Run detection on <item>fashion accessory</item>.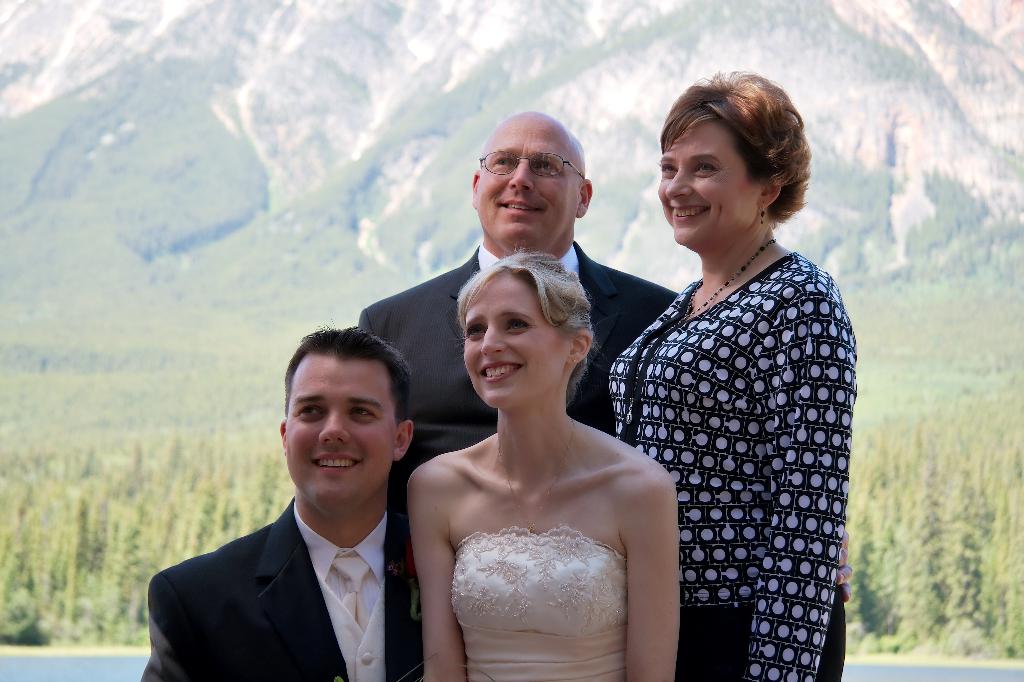
Result: left=488, top=417, right=572, bottom=537.
